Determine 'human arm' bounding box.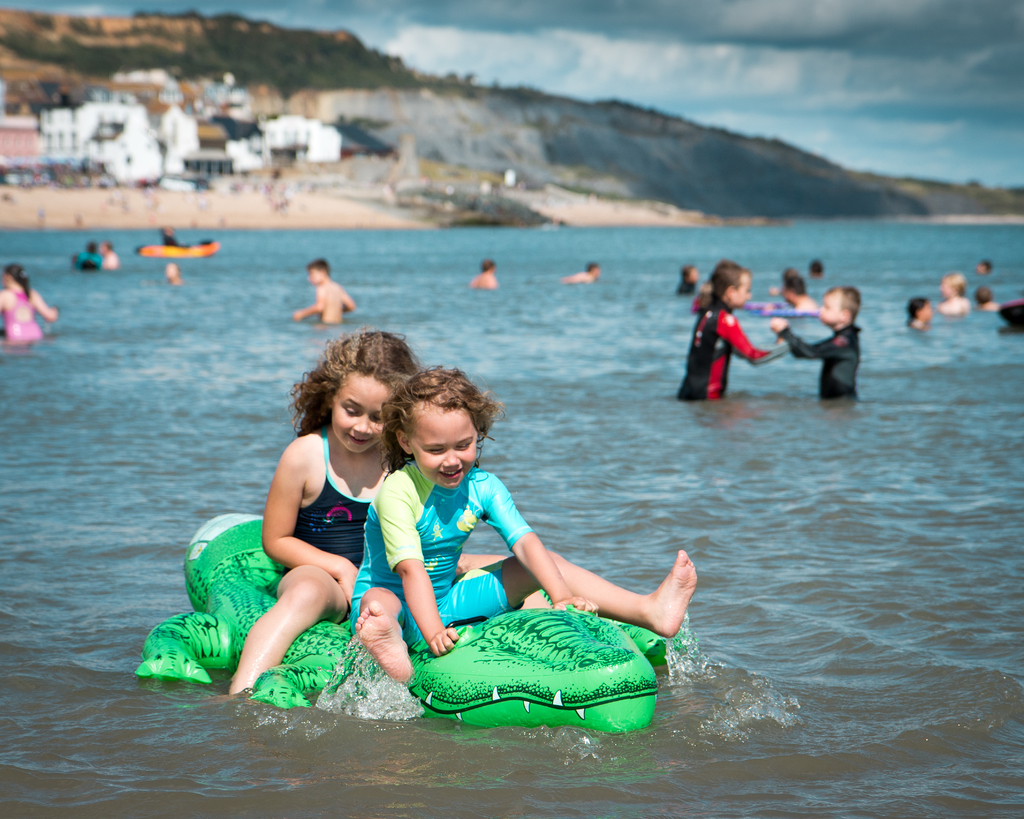
Determined: box=[264, 447, 374, 611].
